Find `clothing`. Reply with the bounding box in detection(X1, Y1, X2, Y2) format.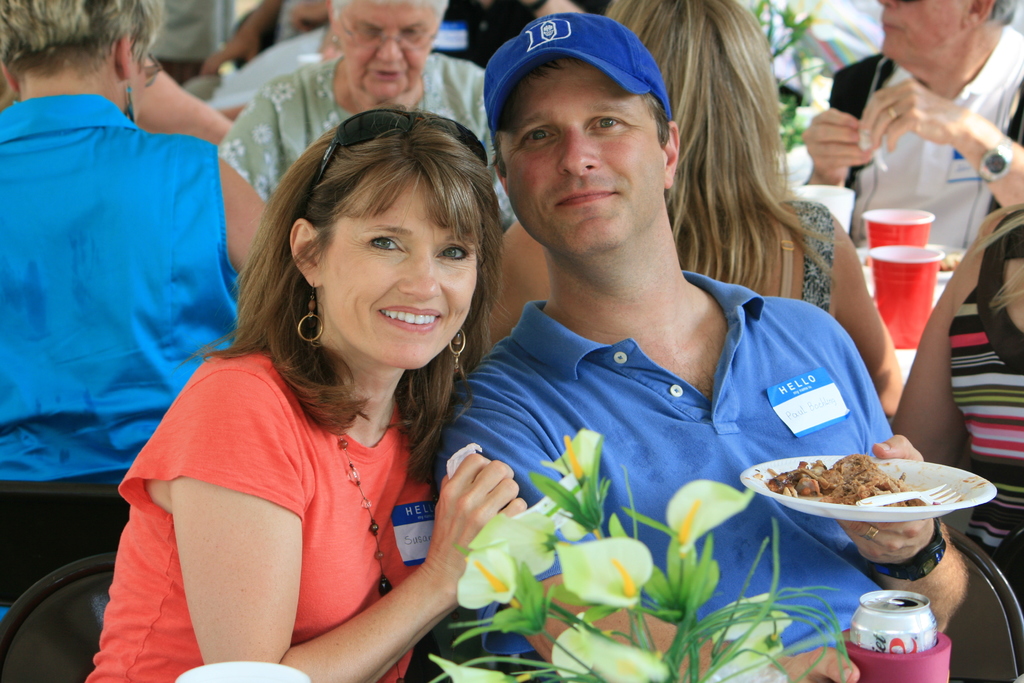
detection(215, 53, 518, 233).
